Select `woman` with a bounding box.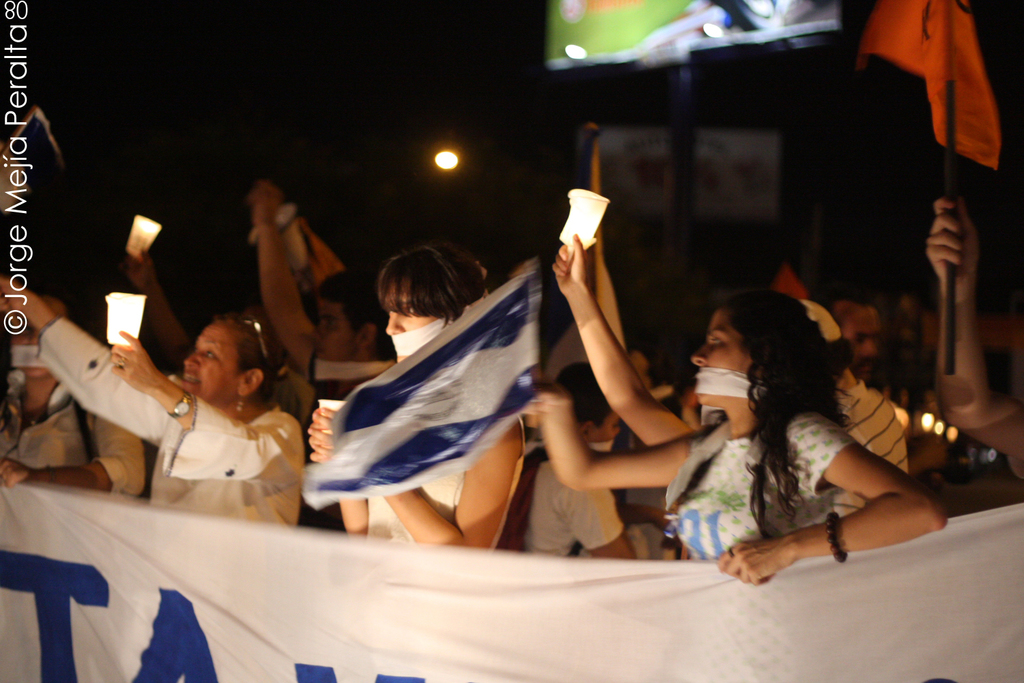
0,298,147,497.
